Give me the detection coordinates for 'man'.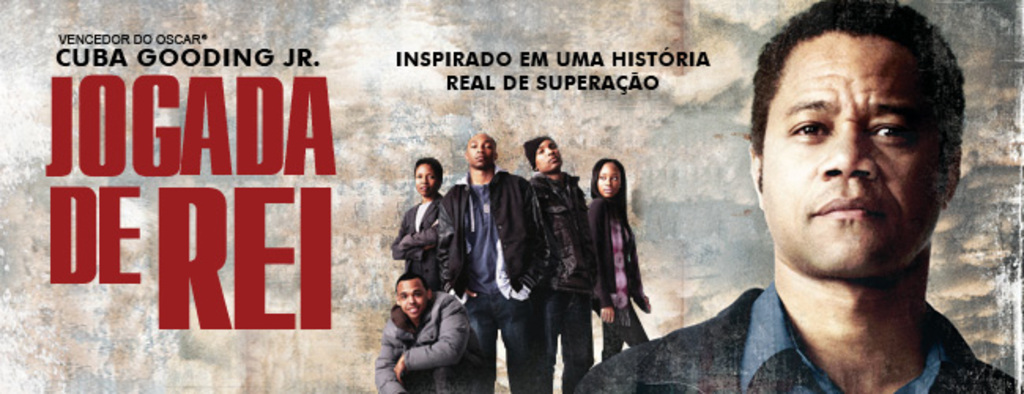
l=370, t=269, r=498, b=389.
